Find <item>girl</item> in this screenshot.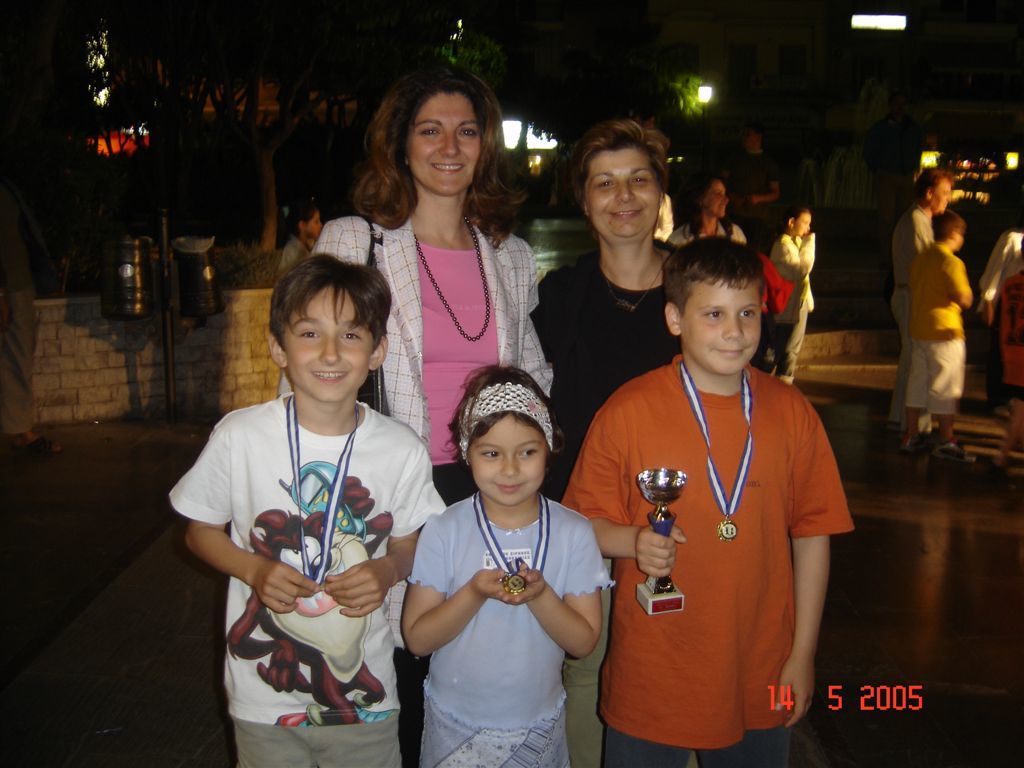
The bounding box for <item>girl</item> is 281, 204, 324, 270.
